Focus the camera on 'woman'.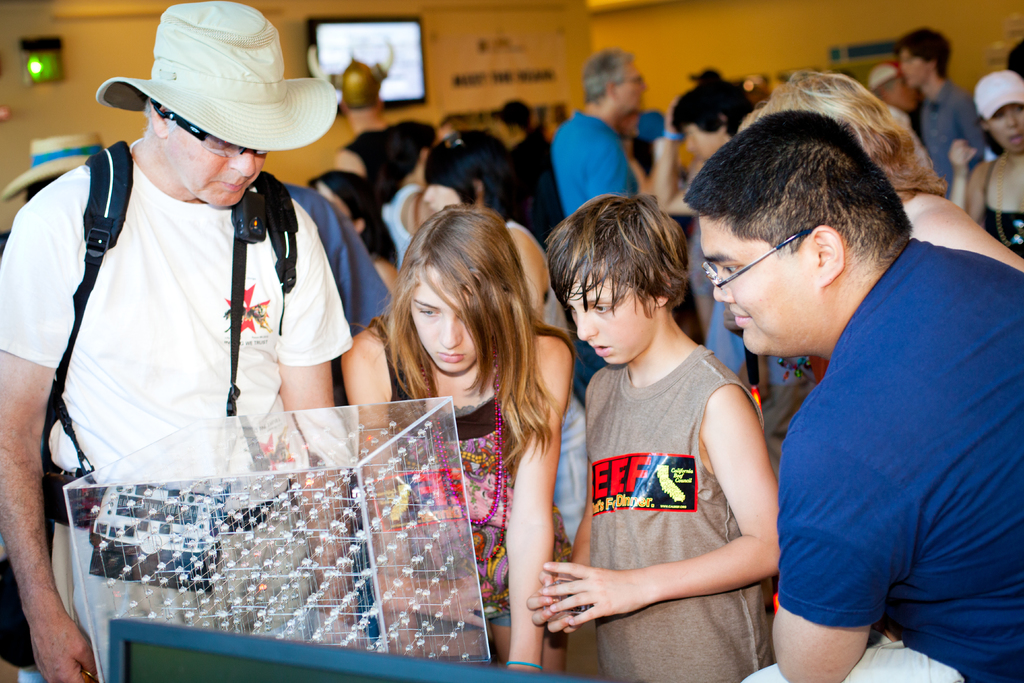
Focus region: select_region(348, 204, 593, 624).
